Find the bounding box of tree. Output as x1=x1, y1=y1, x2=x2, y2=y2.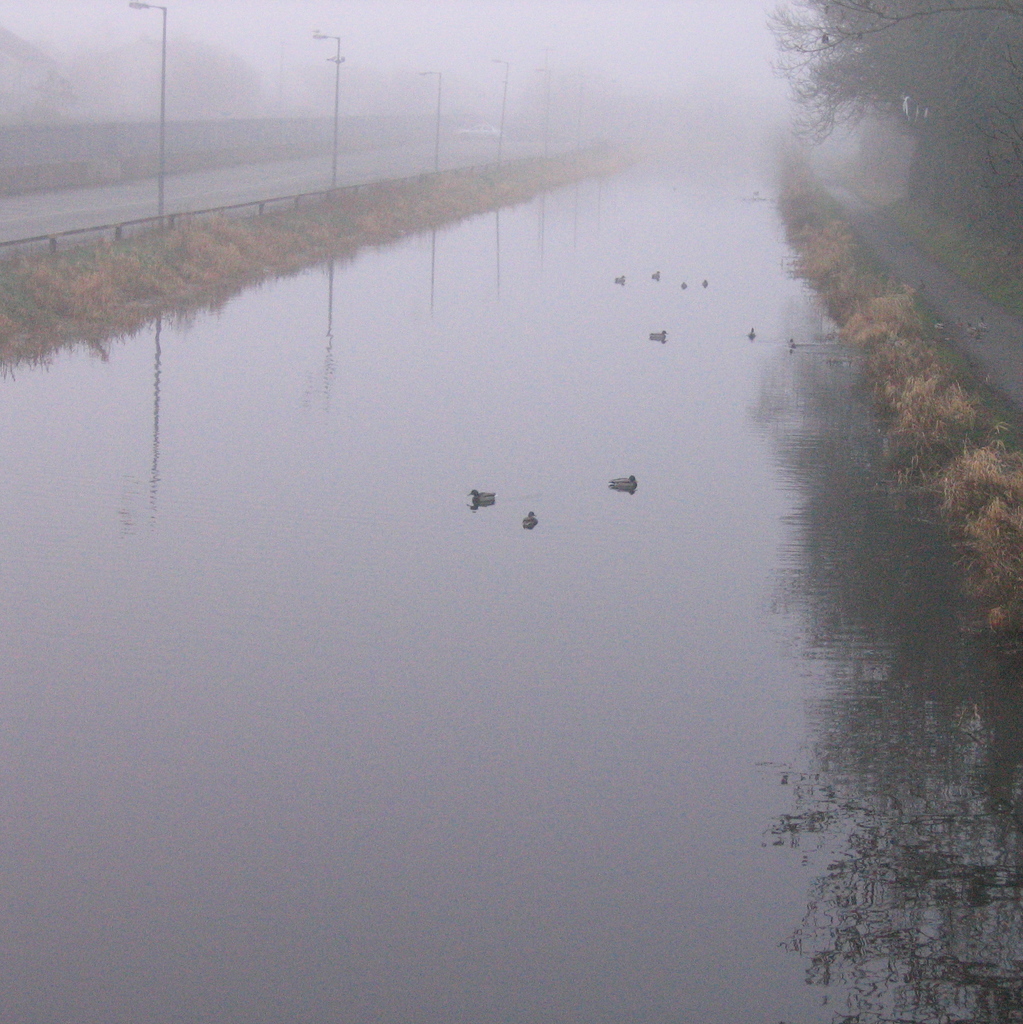
x1=754, y1=0, x2=1022, y2=293.
